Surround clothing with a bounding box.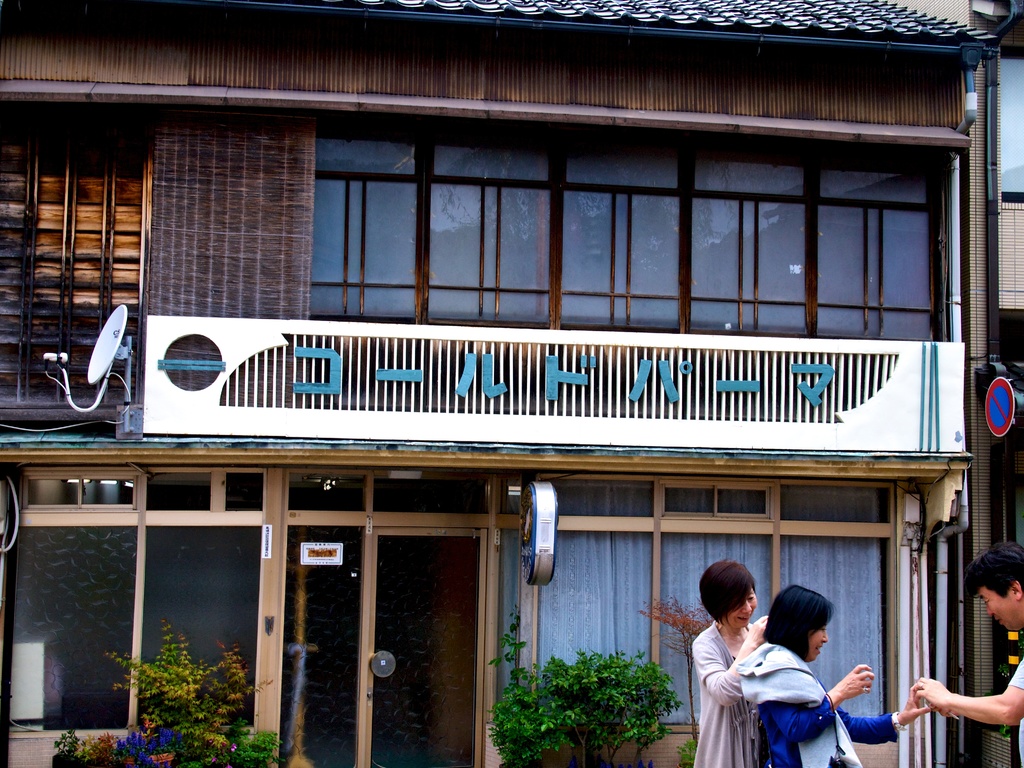
(1009,651,1023,767).
